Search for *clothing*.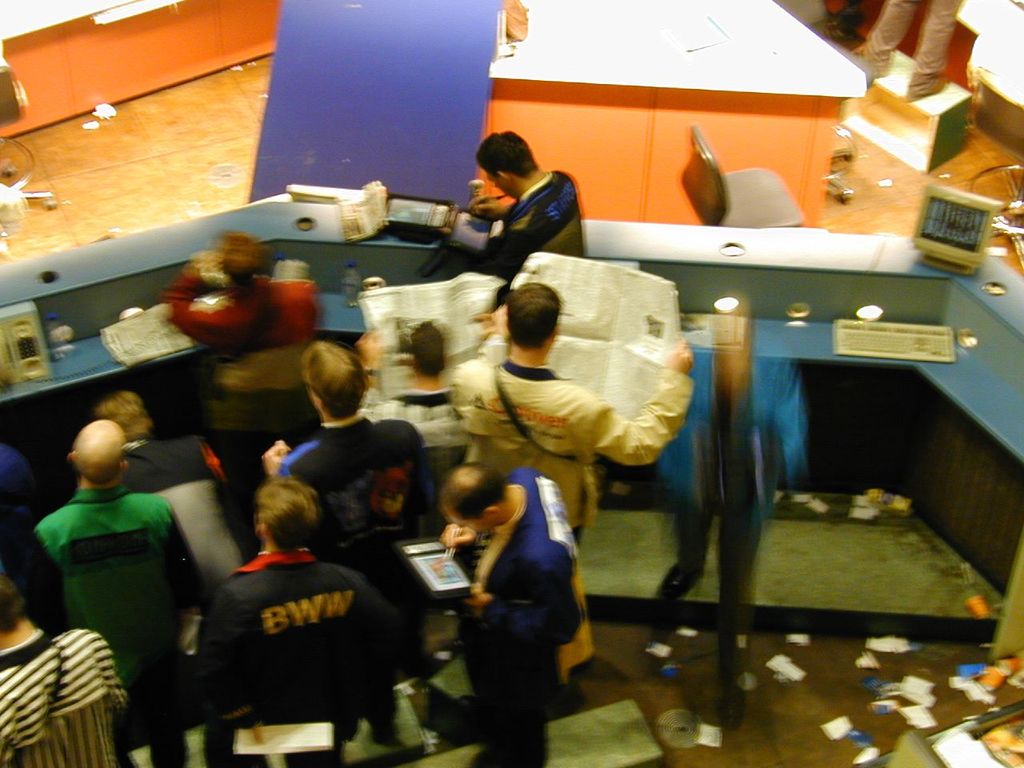
Found at x1=168 y1=518 x2=392 y2=750.
